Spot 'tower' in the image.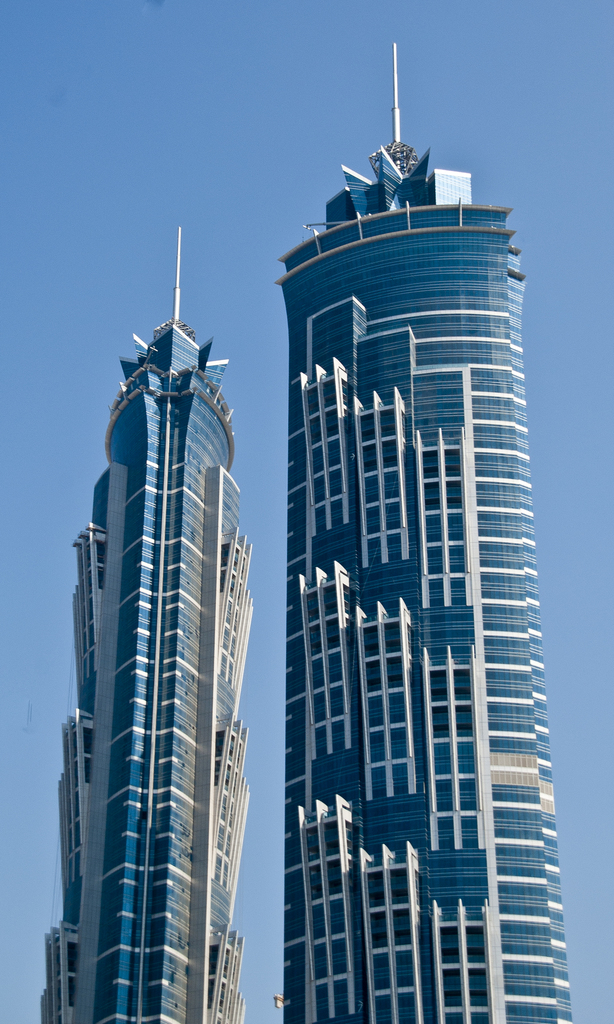
'tower' found at bbox=(268, 125, 576, 1023).
